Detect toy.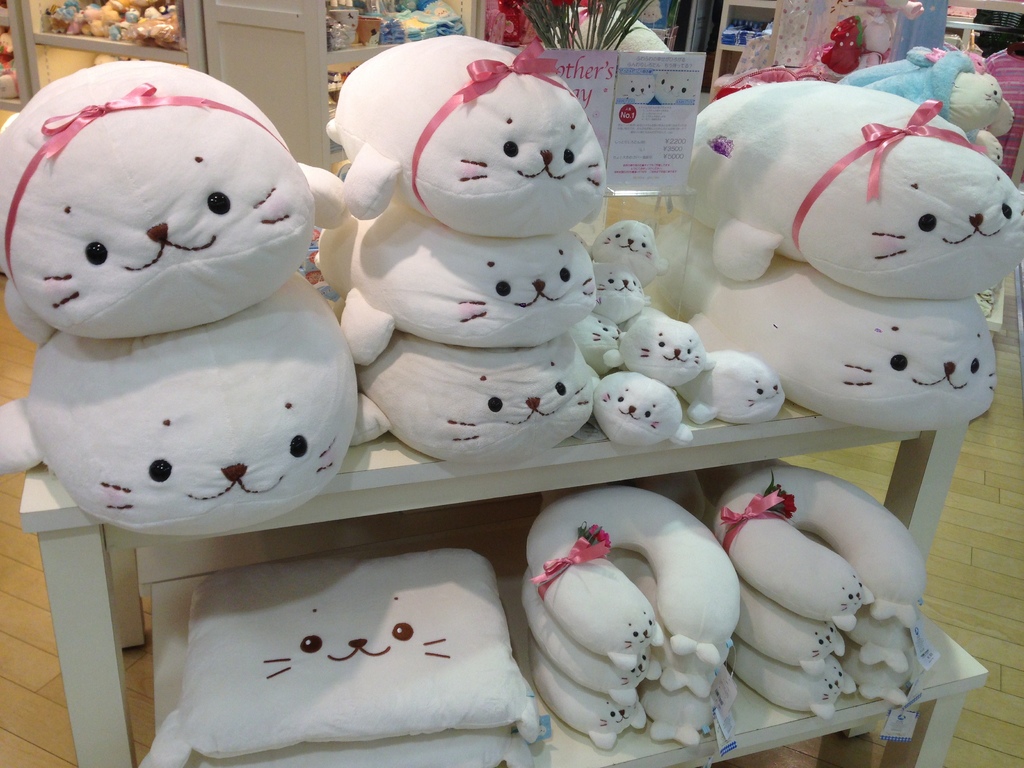
Detected at box=[873, 54, 1005, 163].
